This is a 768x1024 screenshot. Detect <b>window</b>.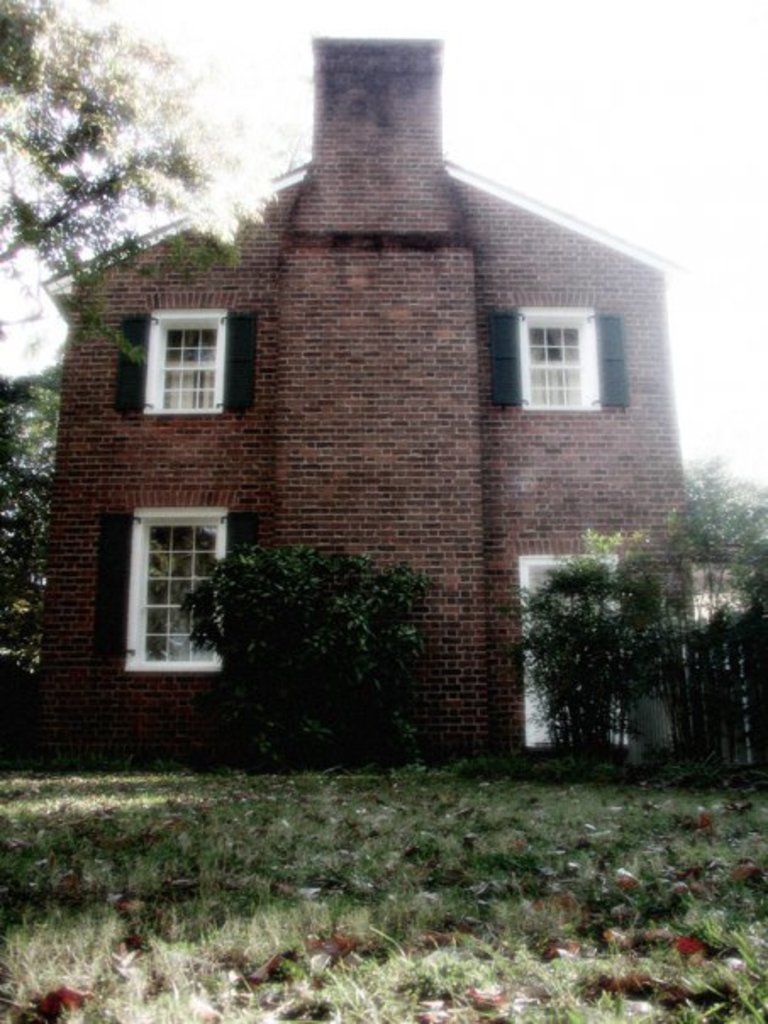
[497,303,604,407].
